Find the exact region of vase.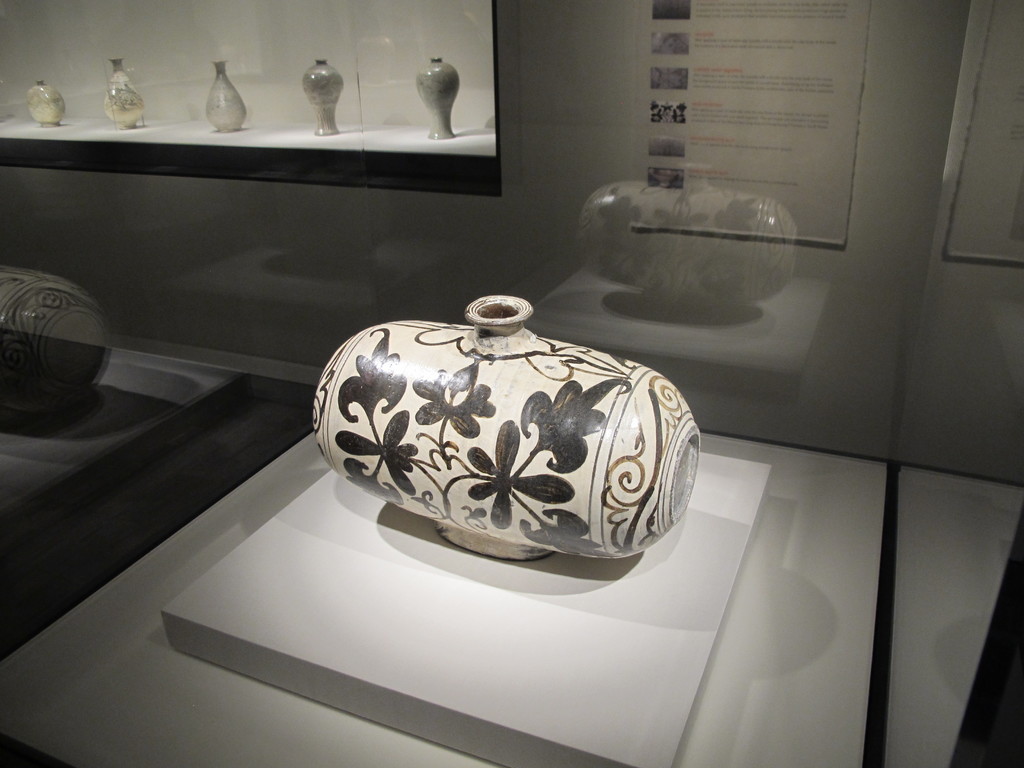
Exact region: BBox(417, 54, 461, 142).
